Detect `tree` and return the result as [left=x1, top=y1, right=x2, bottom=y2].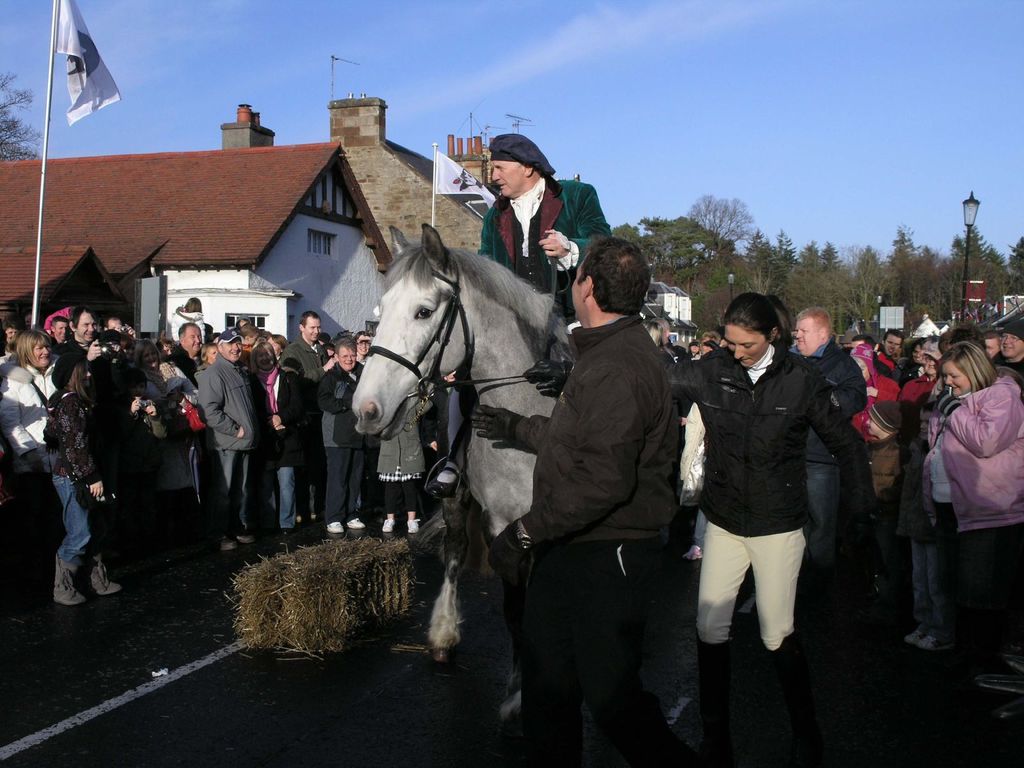
[left=845, top=241, right=882, bottom=325].
